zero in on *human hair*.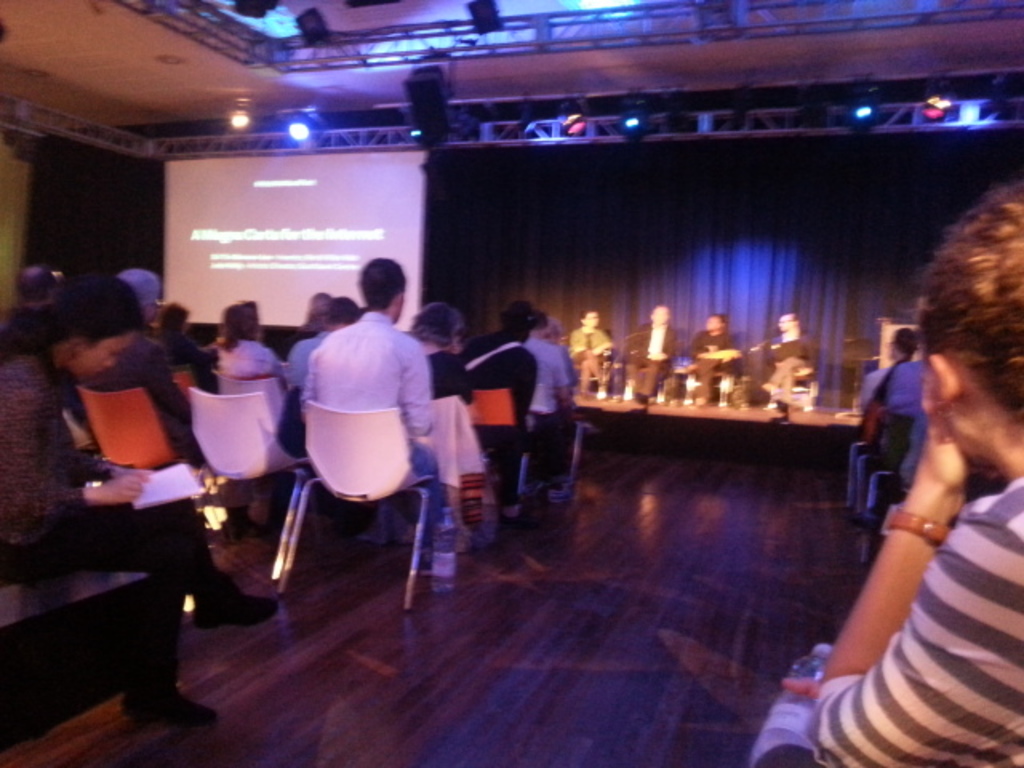
Zeroed in: <bbox>328, 294, 358, 323</bbox>.
